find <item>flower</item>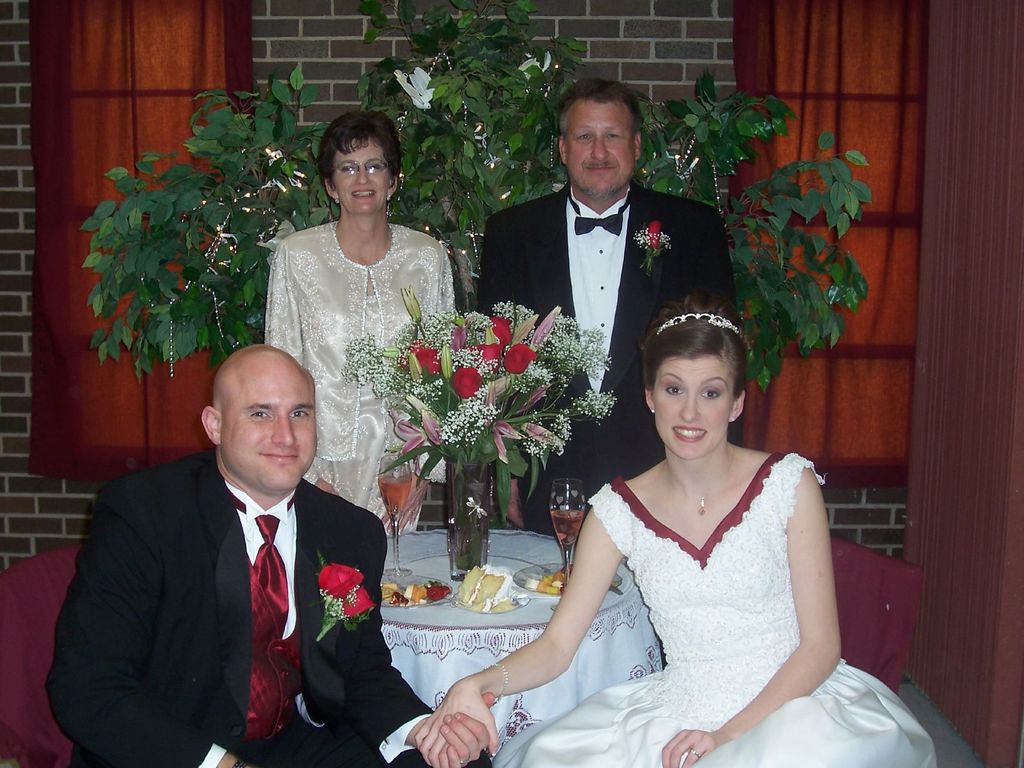
513/313/540/341
